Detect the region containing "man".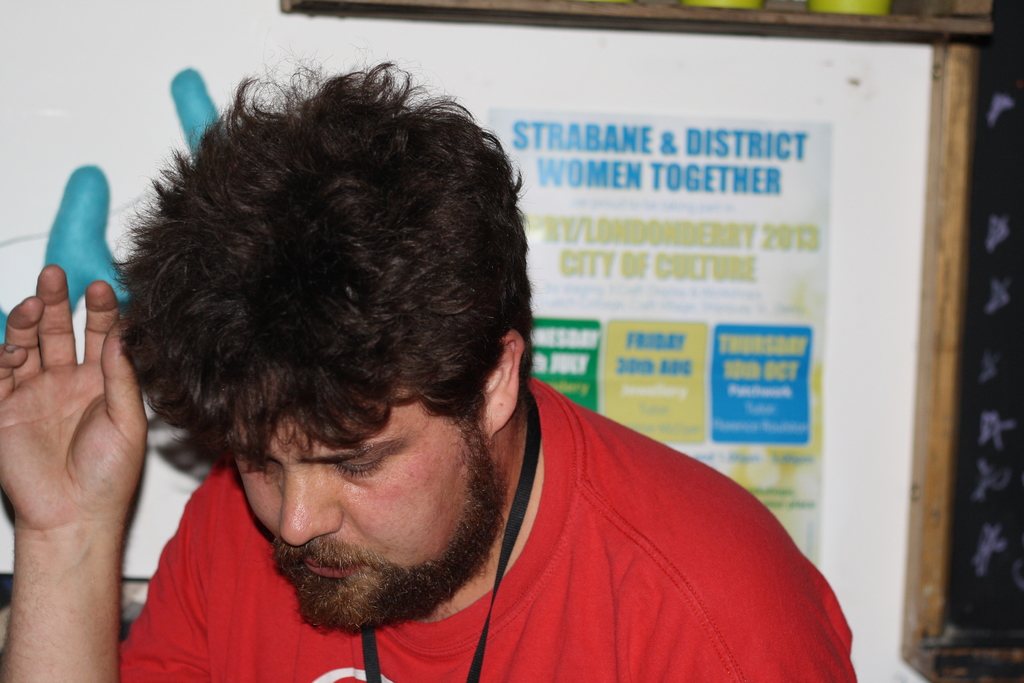
left=77, top=60, right=855, bottom=674.
